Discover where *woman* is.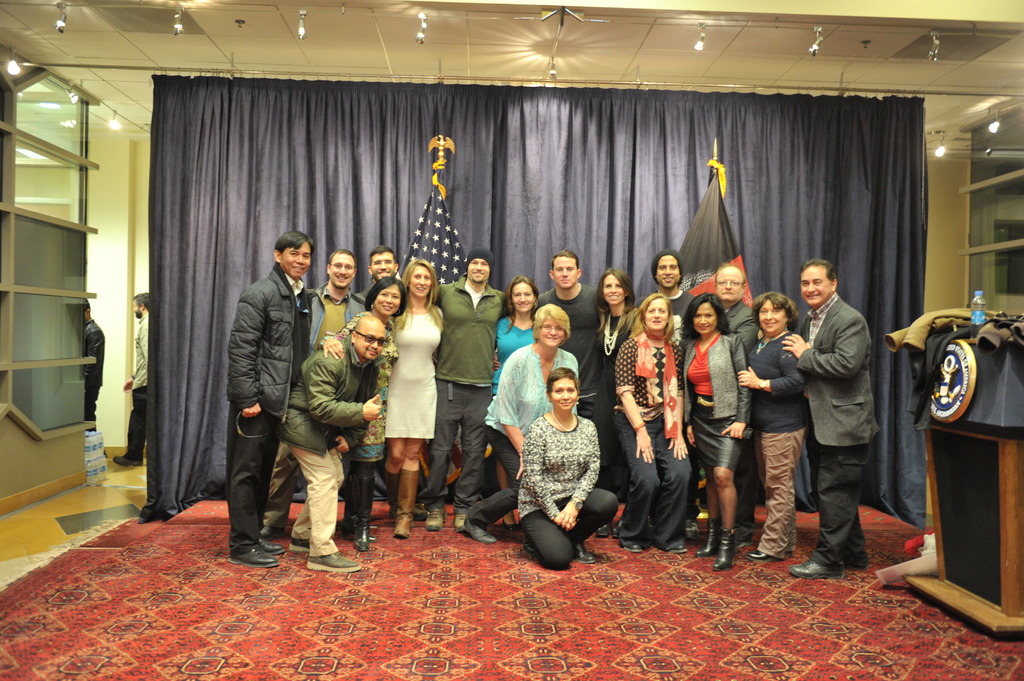
Discovered at box=[609, 291, 694, 555].
